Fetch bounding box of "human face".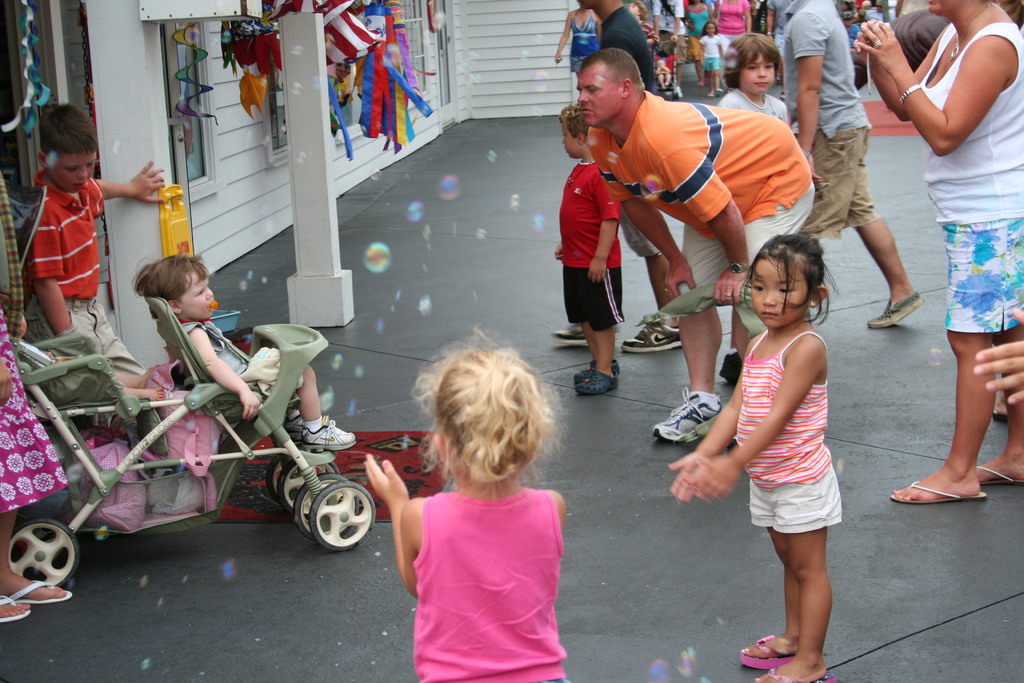
Bbox: 557:122:579:154.
